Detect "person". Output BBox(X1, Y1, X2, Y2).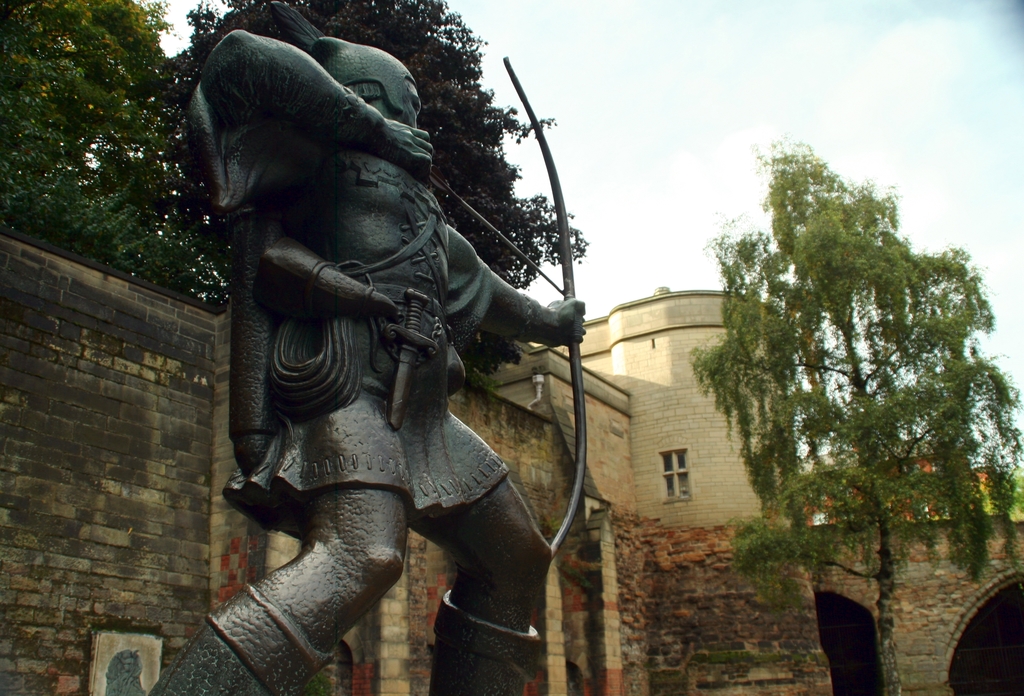
BBox(141, 0, 588, 695).
